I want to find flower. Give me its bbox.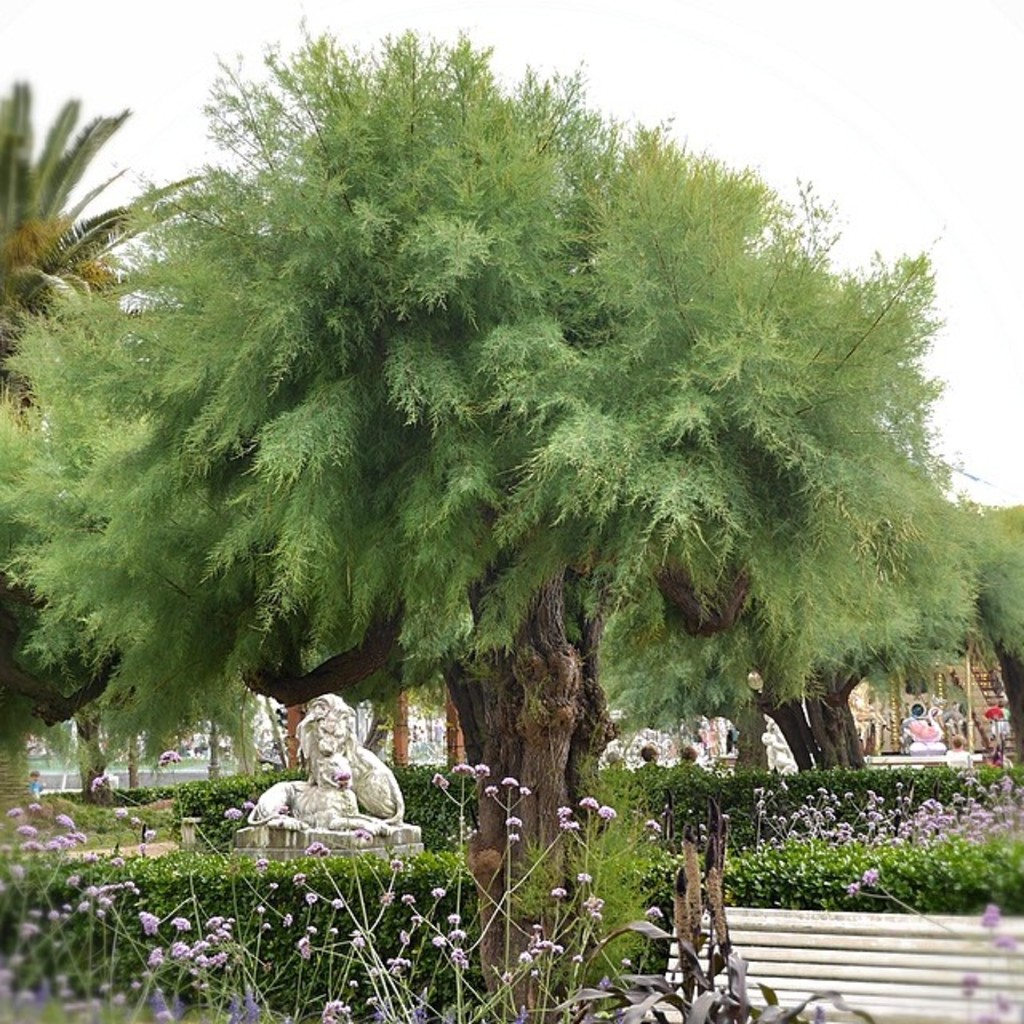
bbox(994, 989, 1013, 1014).
